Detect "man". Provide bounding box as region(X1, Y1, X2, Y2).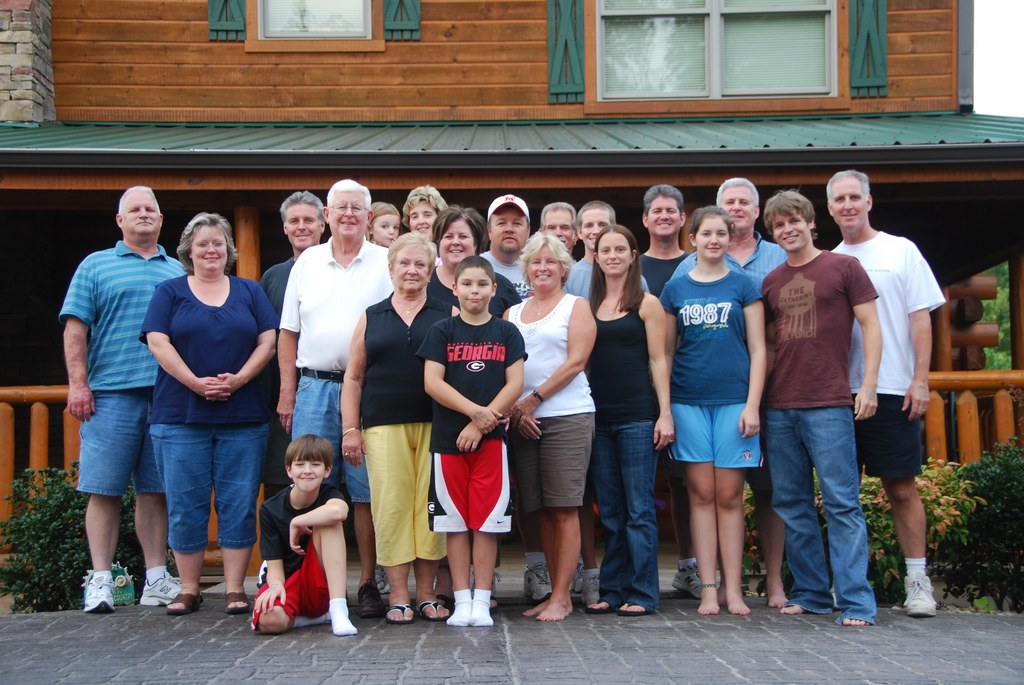
region(563, 202, 648, 297).
